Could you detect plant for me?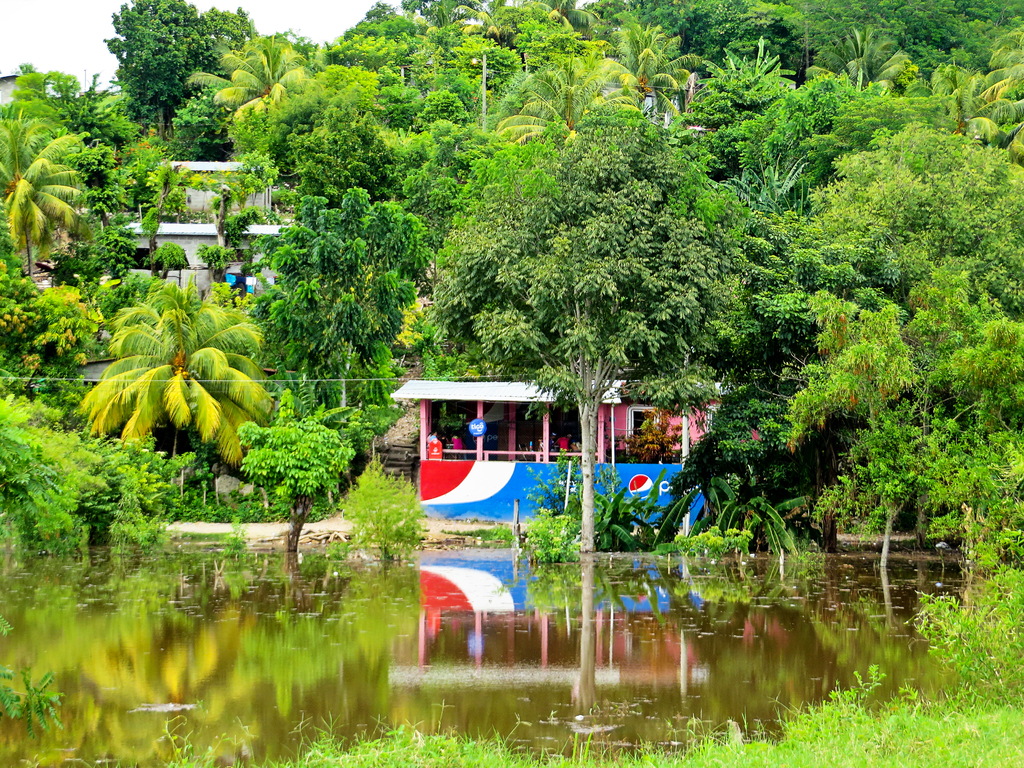
Detection result: detection(515, 450, 630, 529).
